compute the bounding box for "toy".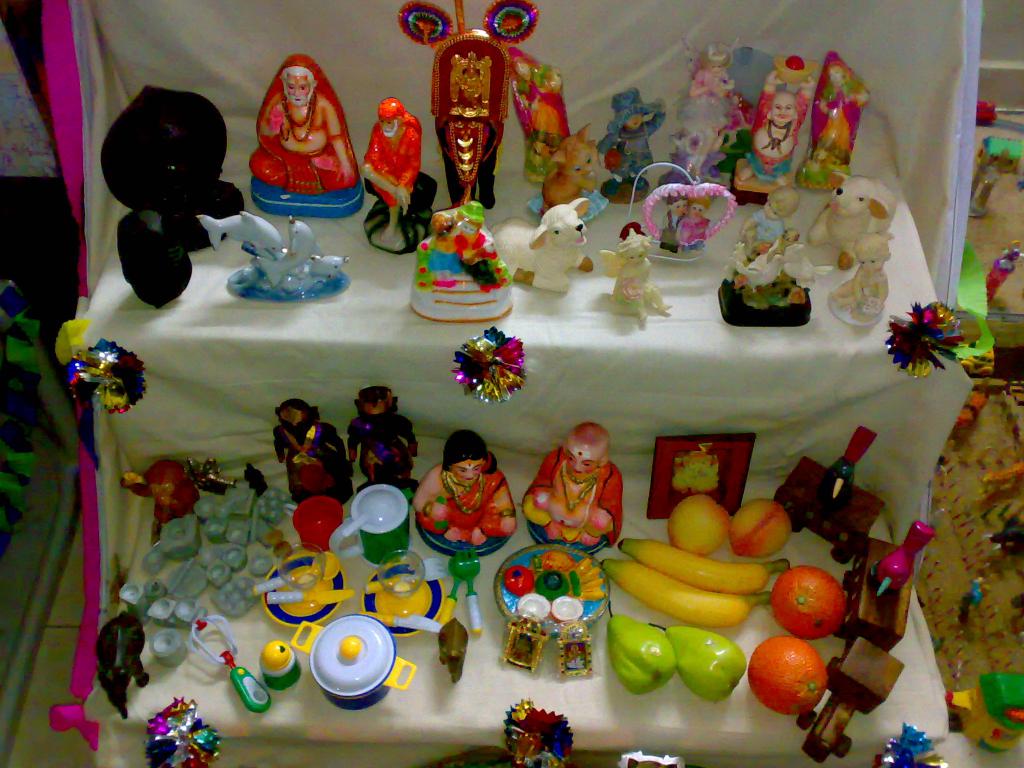
region(429, 0, 508, 210).
